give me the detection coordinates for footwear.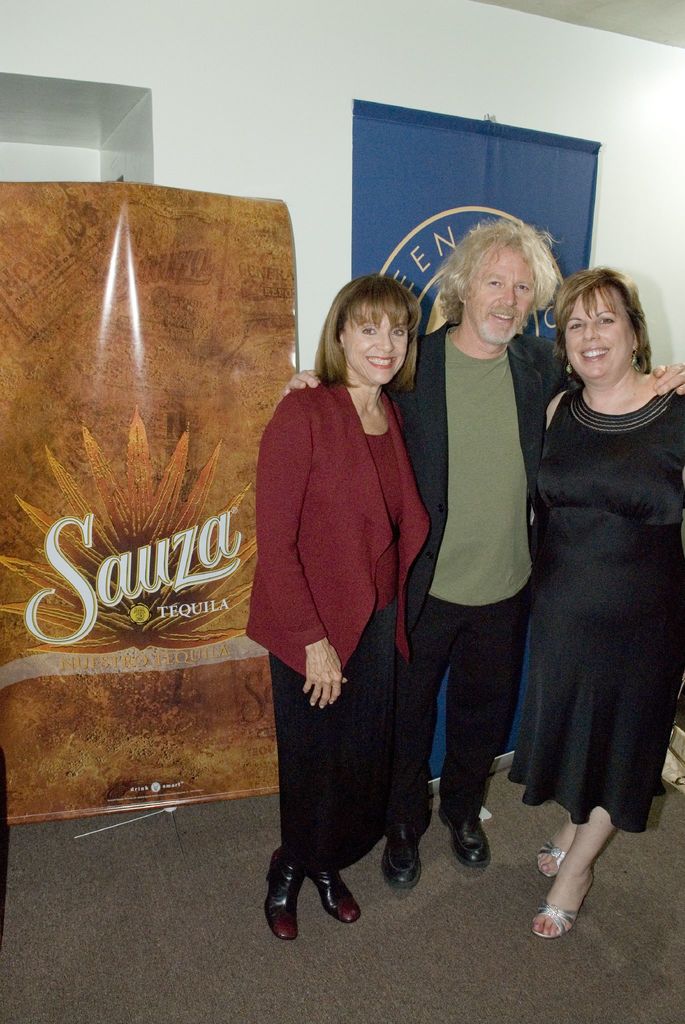
bbox=[445, 811, 492, 860].
